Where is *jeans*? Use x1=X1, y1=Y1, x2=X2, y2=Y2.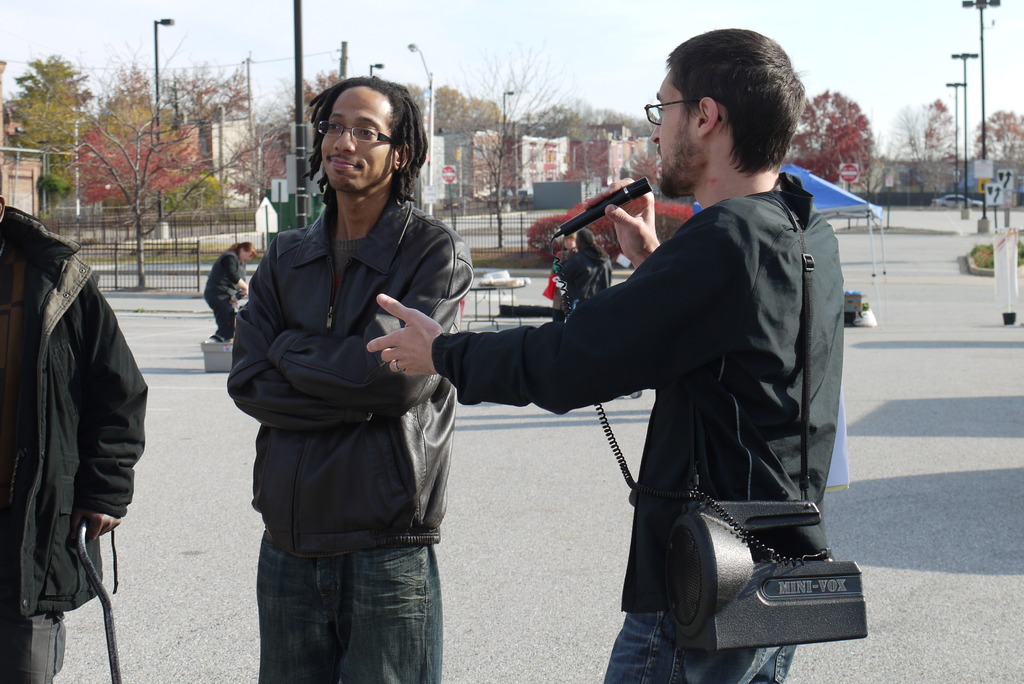
x1=607, y1=610, x2=797, y2=683.
